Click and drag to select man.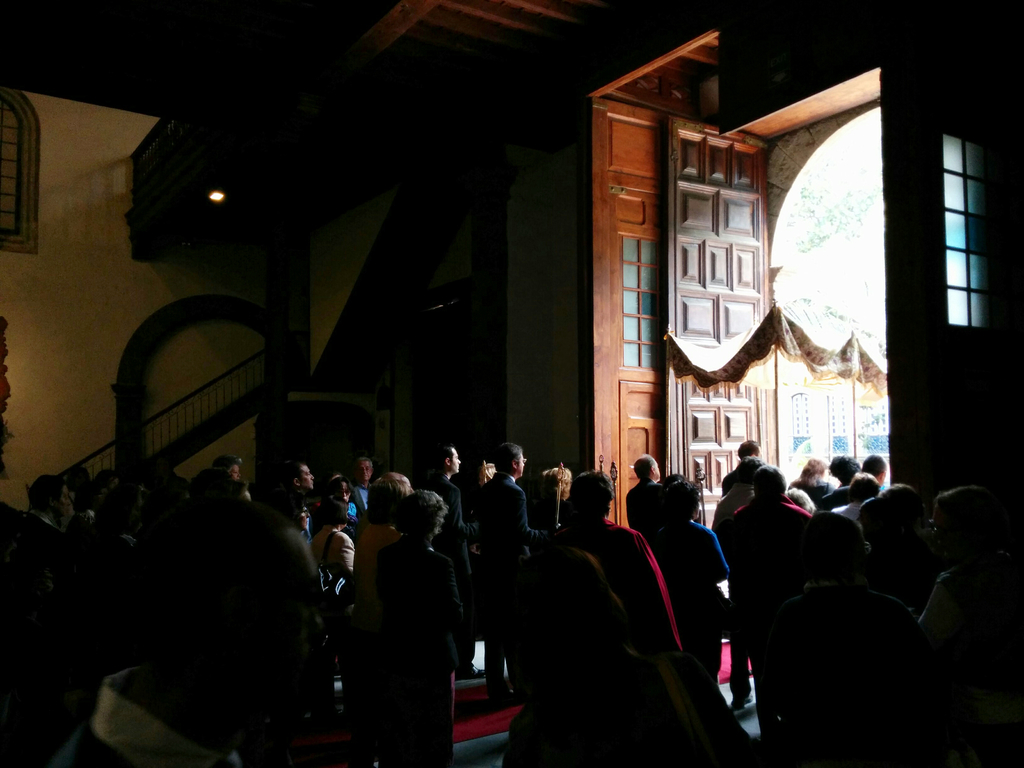
Selection: [left=214, top=452, right=246, bottom=484].
